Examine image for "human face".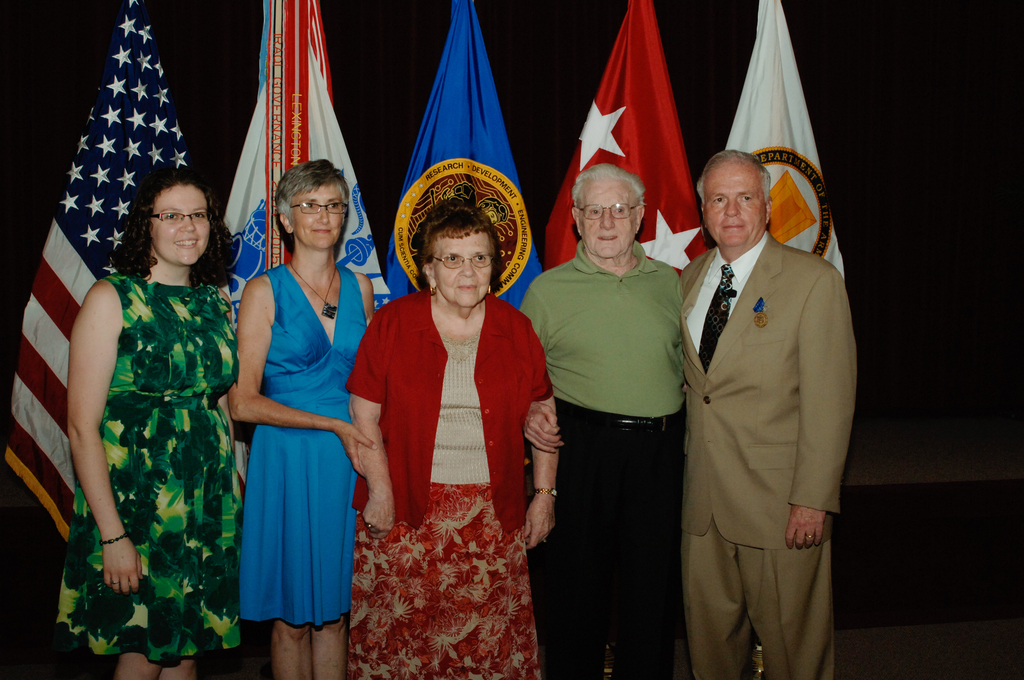
Examination result: locate(704, 165, 767, 246).
